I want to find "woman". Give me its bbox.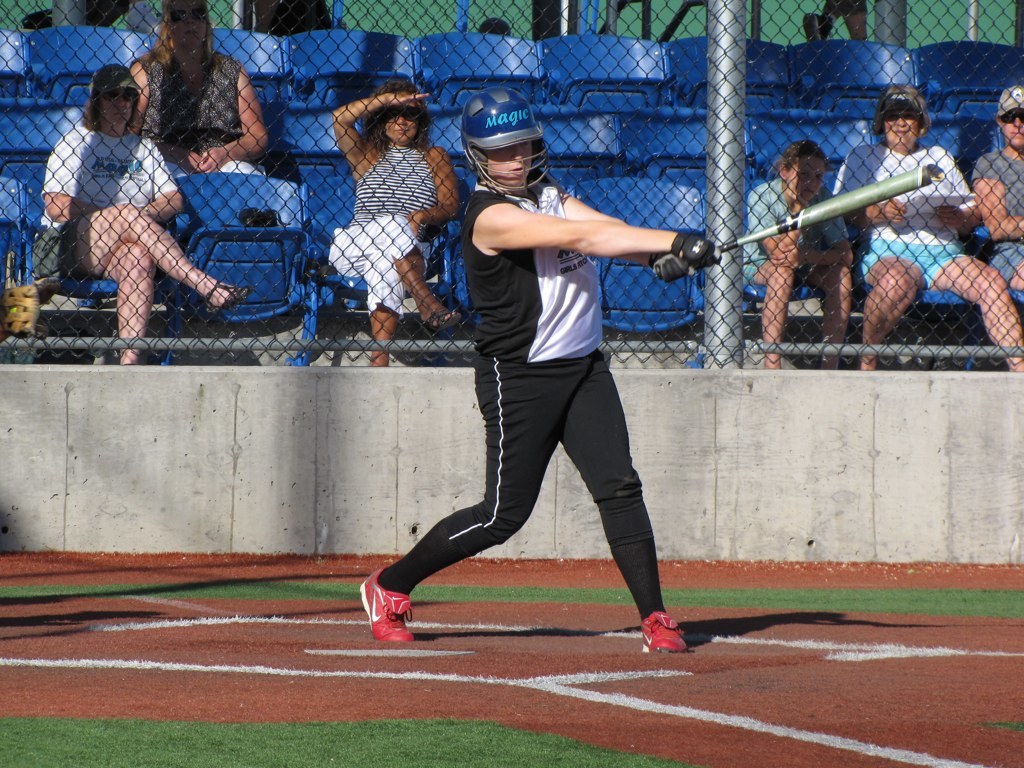
(left=833, top=81, right=1023, bottom=380).
